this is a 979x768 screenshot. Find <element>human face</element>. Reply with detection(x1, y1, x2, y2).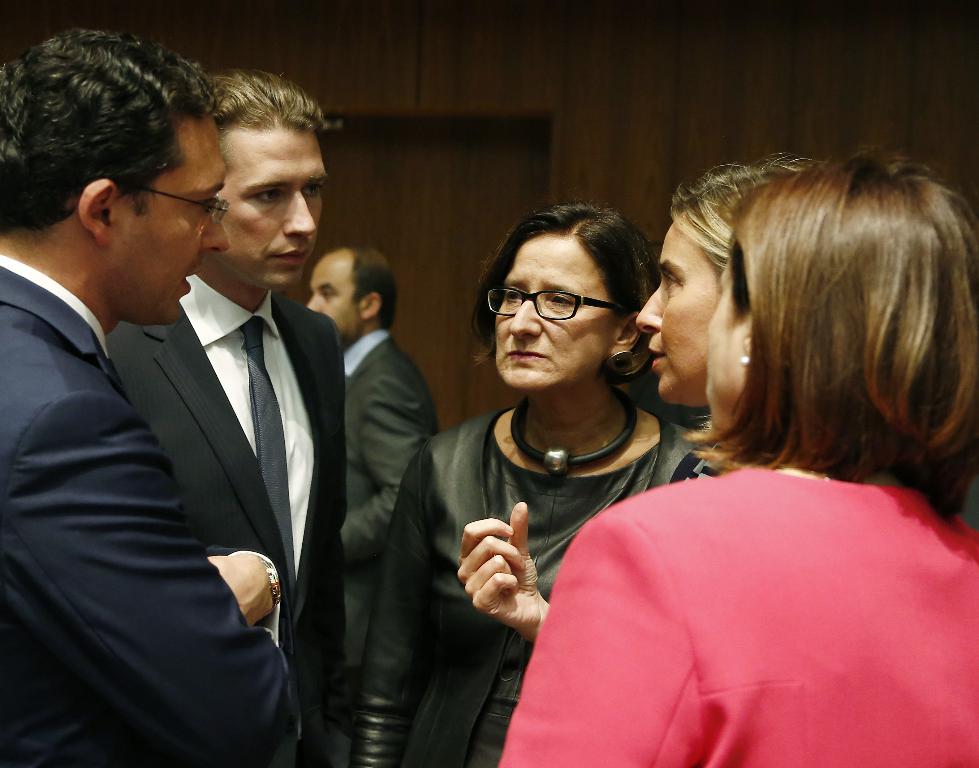
detection(491, 238, 613, 389).
